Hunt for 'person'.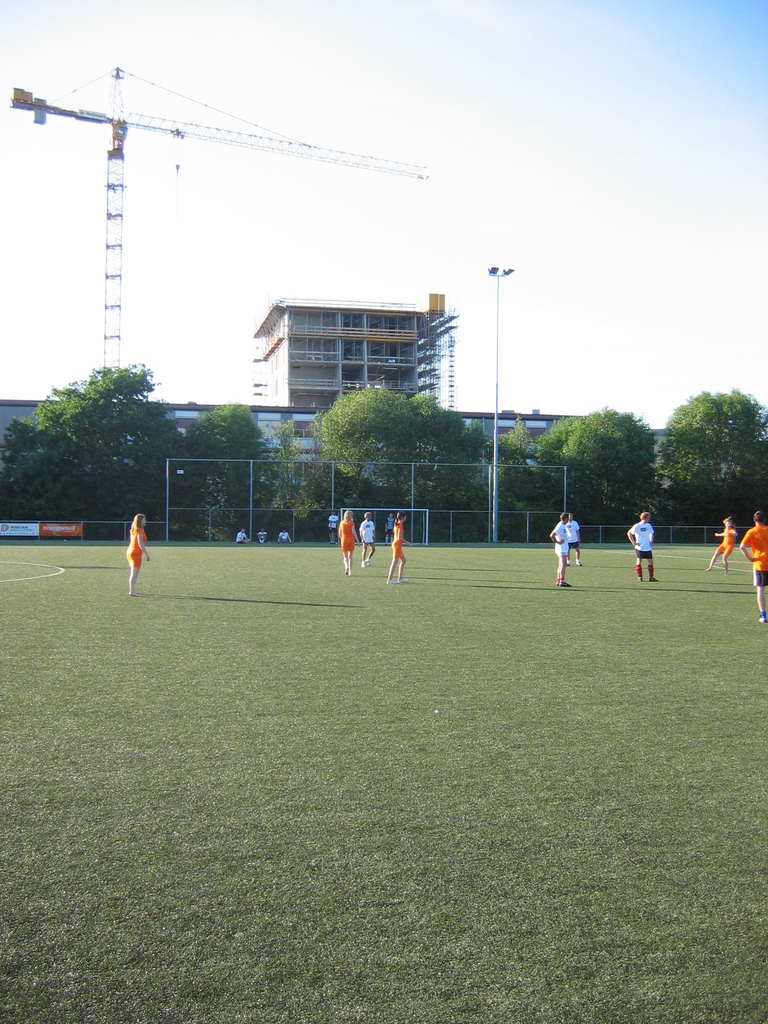
Hunted down at 234 527 251 547.
